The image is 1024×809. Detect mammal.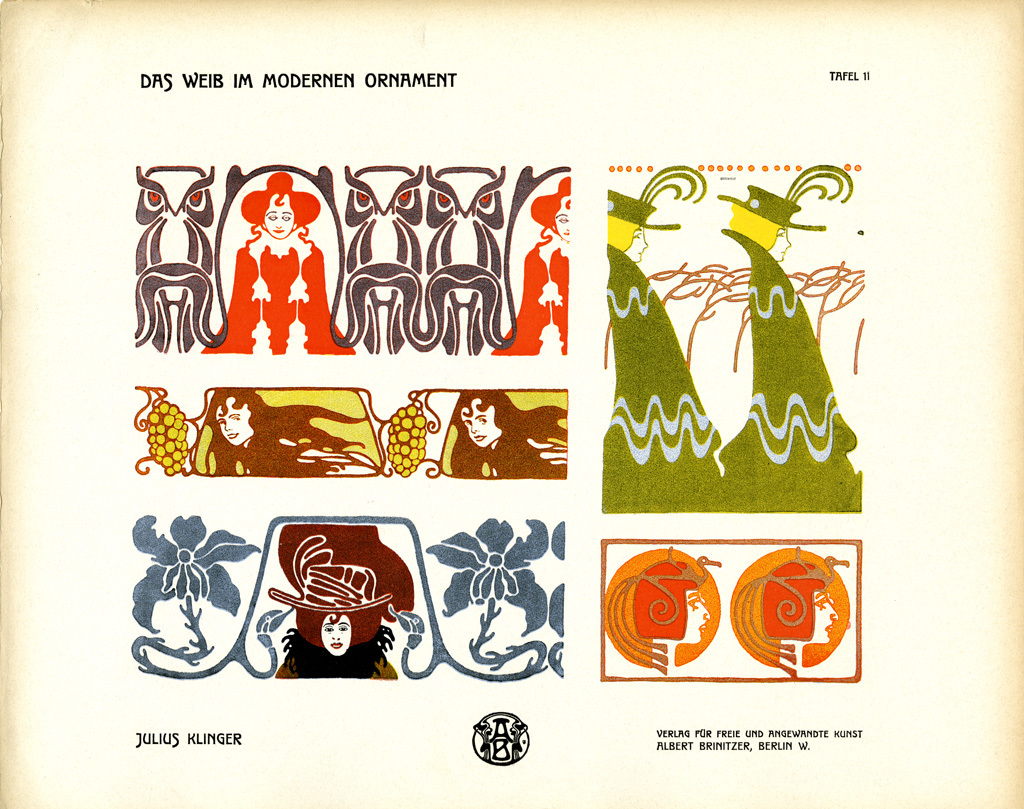
Detection: x1=272 y1=533 x2=405 y2=671.
